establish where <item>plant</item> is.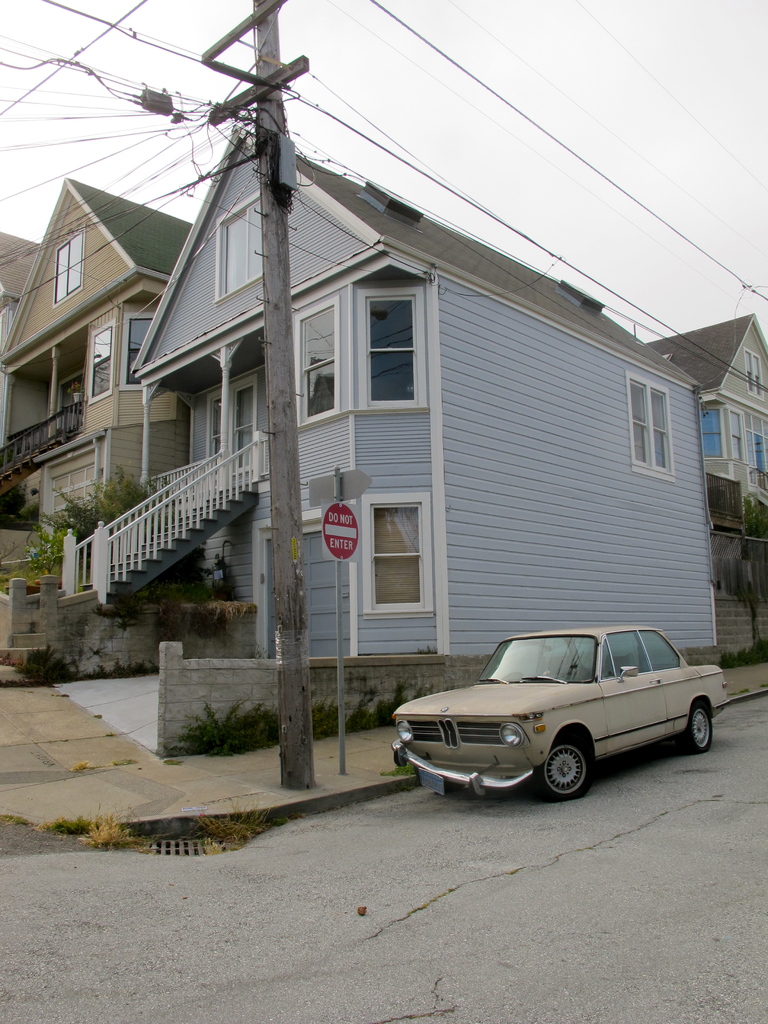
Established at bbox=(86, 801, 138, 851).
